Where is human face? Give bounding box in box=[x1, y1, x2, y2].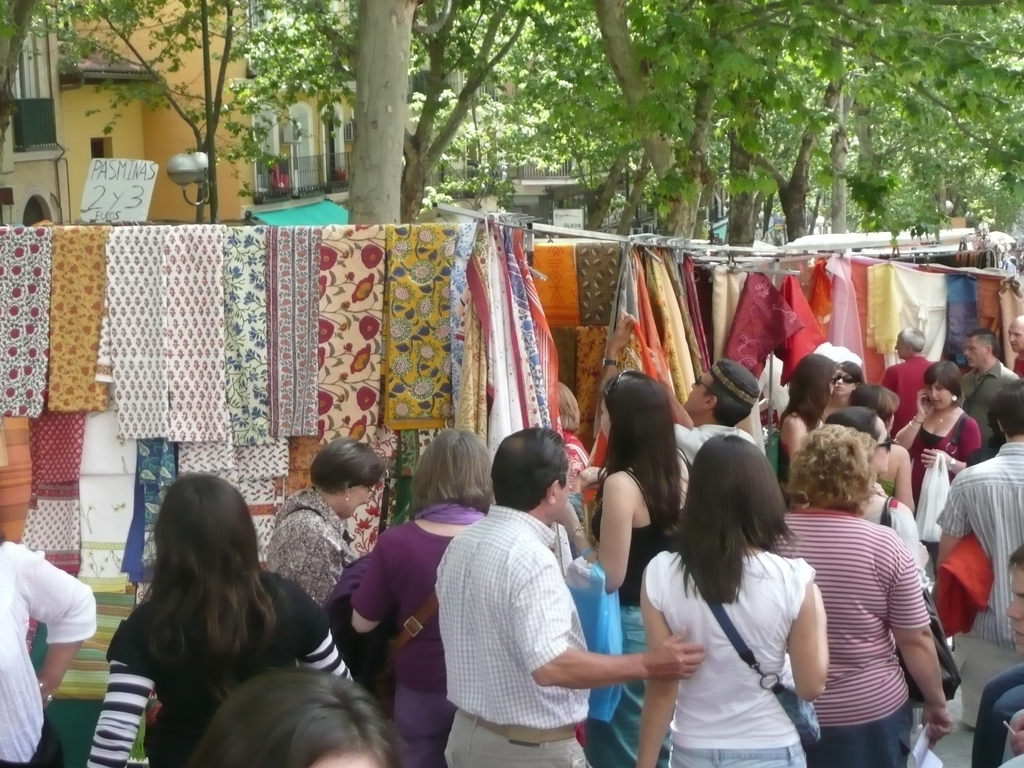
box=[924, 374, 957, 418].
